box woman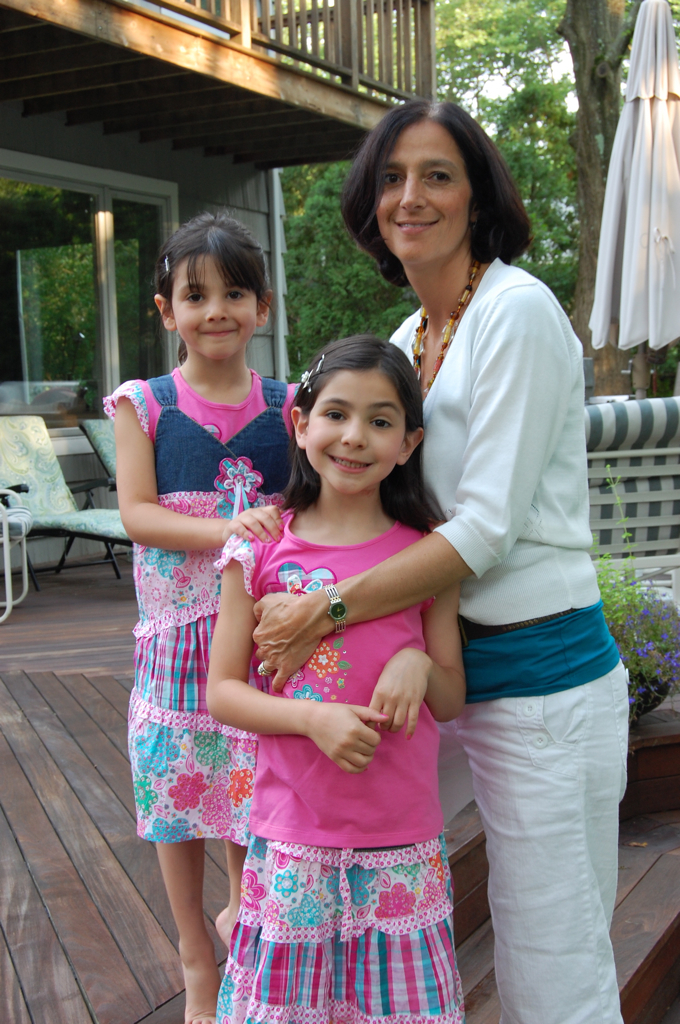
(236, 144, 601, 1012)
